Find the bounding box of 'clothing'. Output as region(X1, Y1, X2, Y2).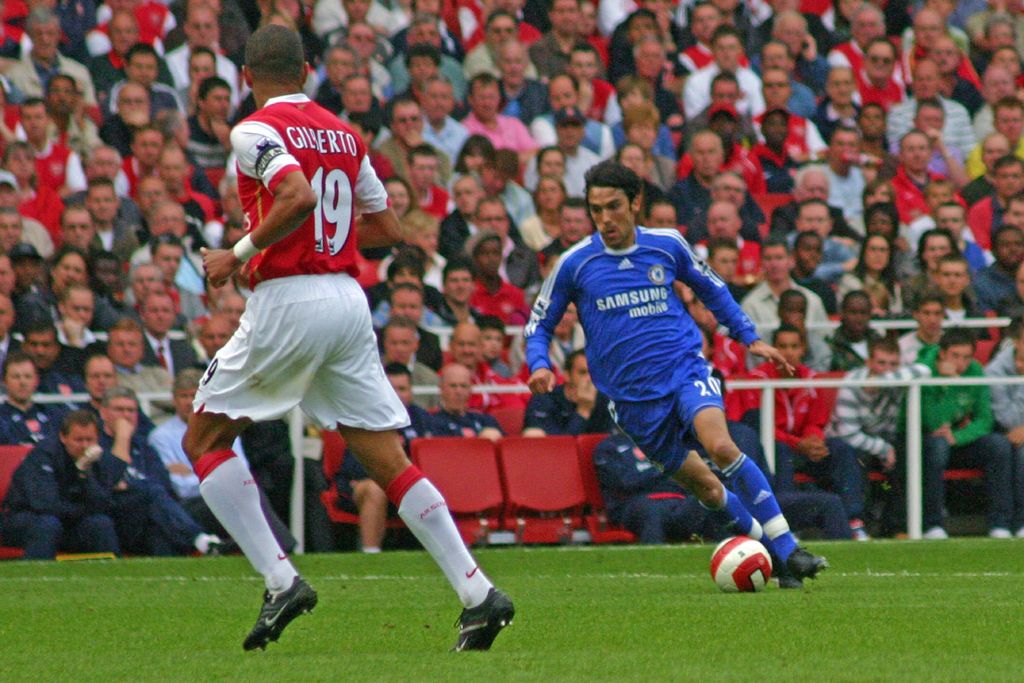
region(26, 245, 59, 286).
